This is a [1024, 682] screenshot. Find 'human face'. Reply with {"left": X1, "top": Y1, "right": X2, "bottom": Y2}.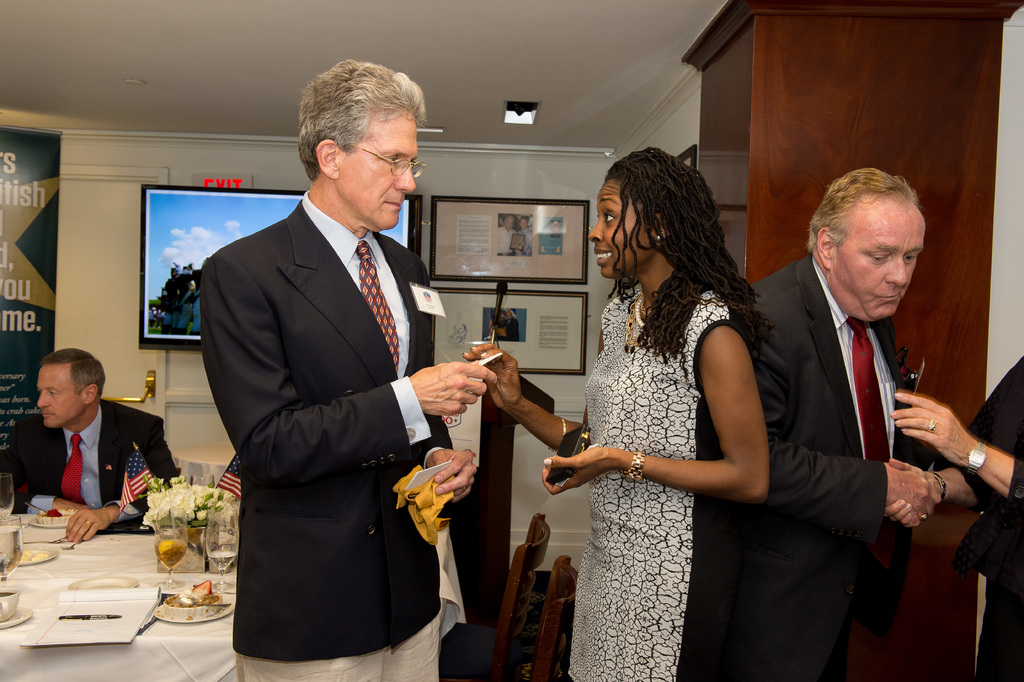
{"left": 588, "top": 178, "right": 648, "bottom": 276}.
